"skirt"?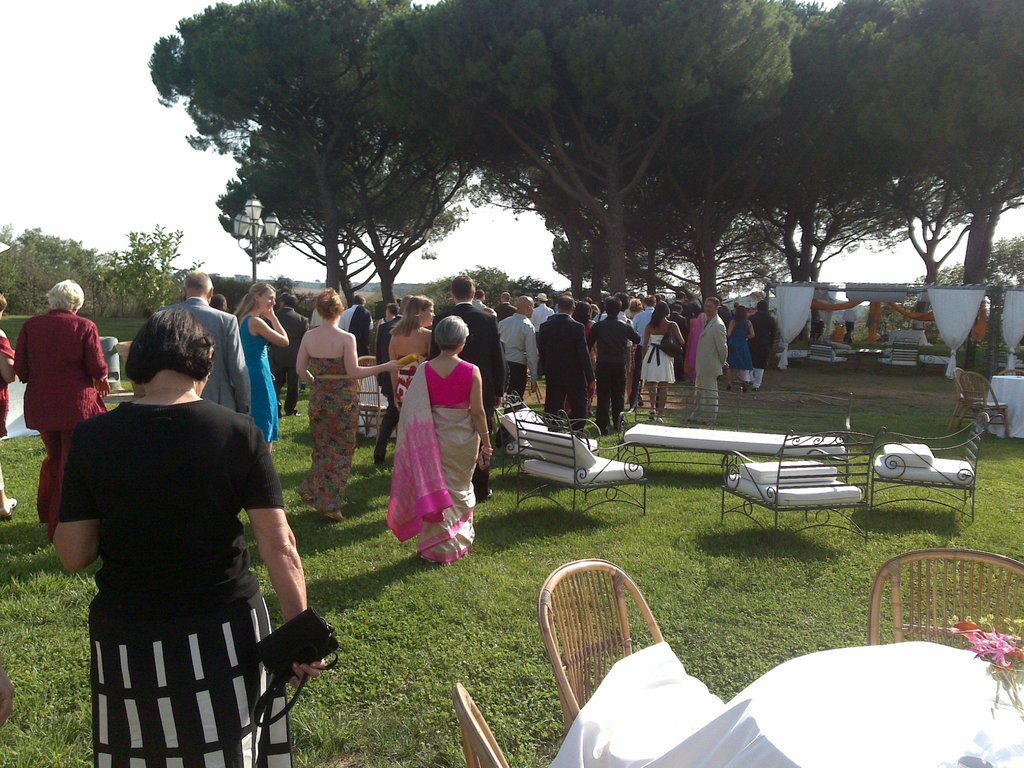
l=90, t=595, r=294, b=767
